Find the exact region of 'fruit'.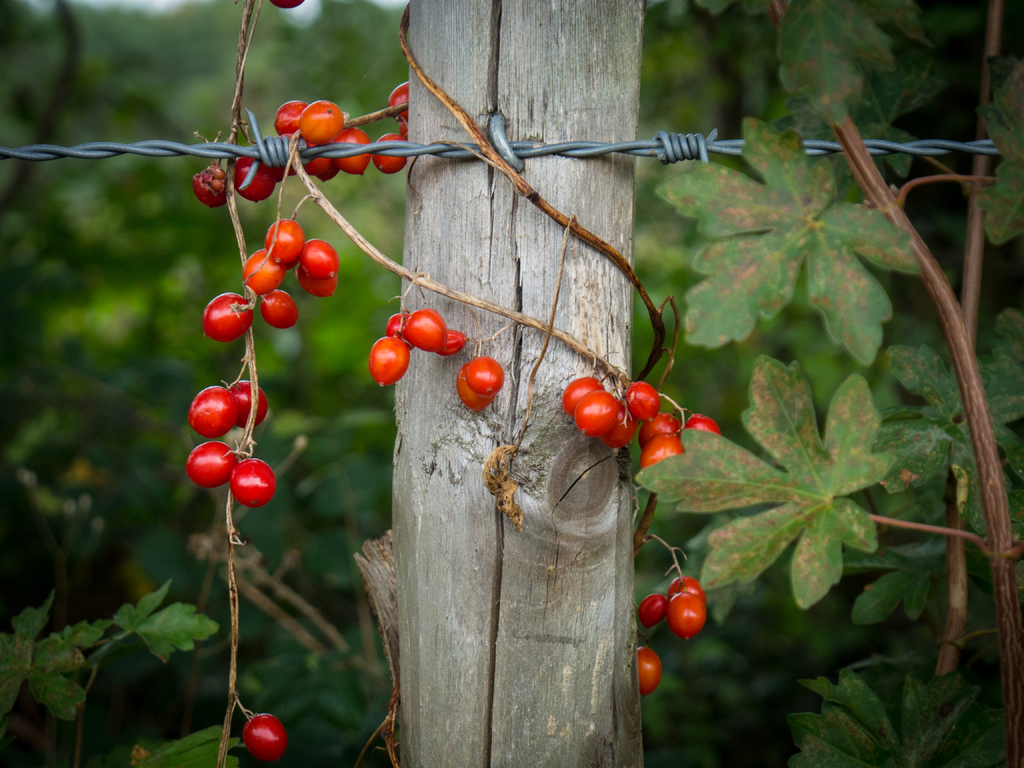
Exact region: bbox(303, 98, 344, 149).
